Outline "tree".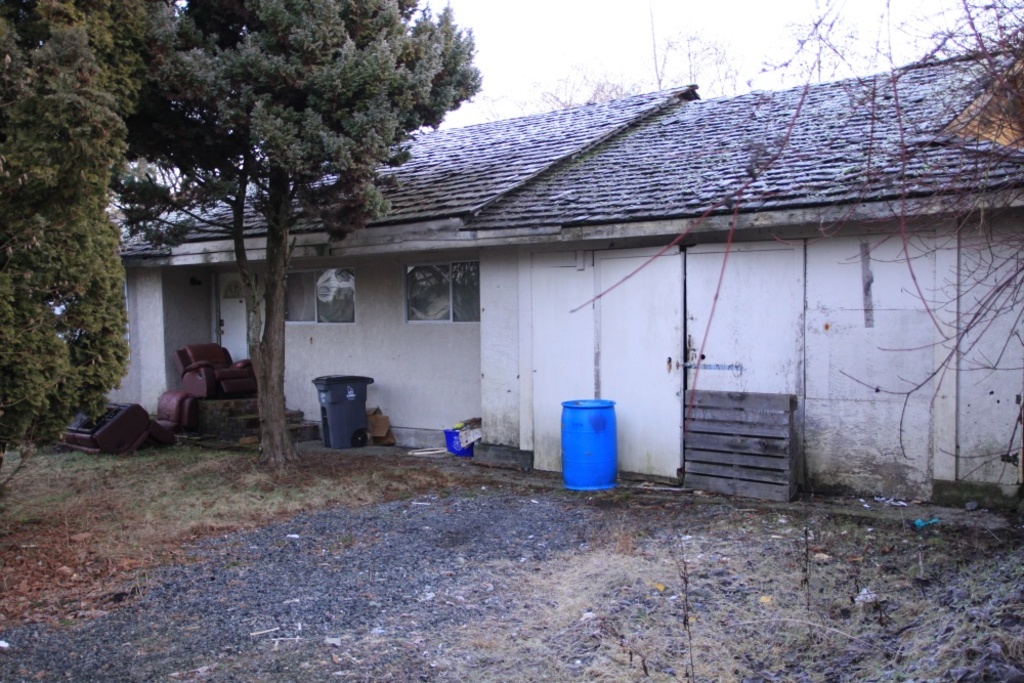
Outline: rect(116, 0, 484, 504).
